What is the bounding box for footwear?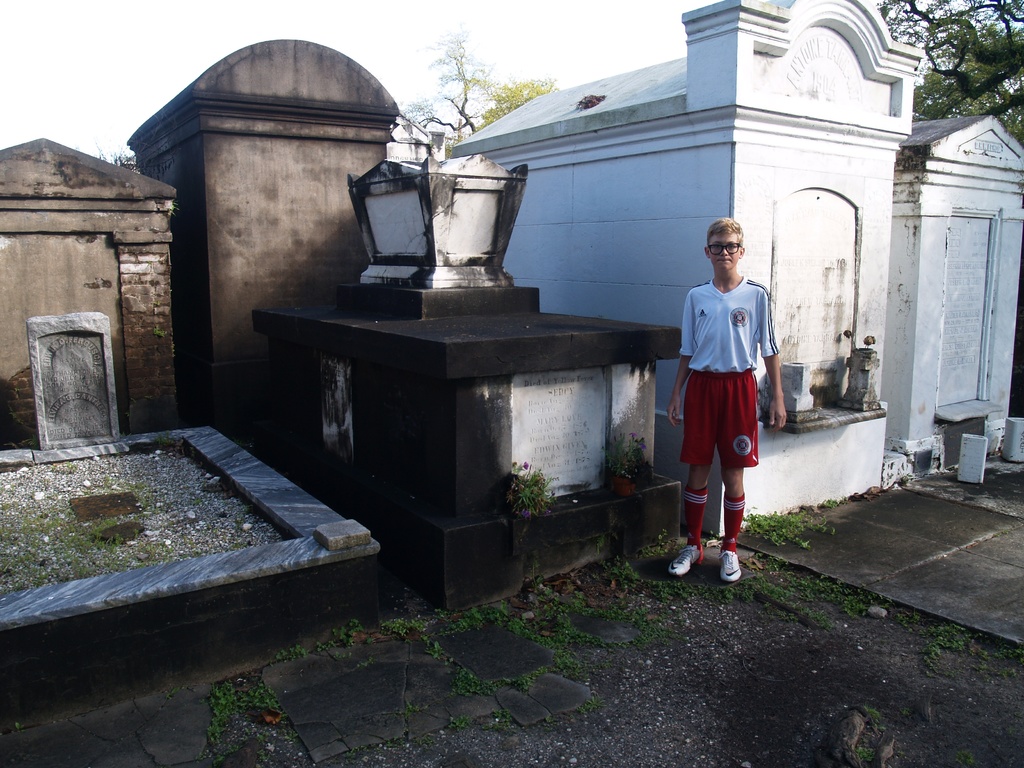
BBox(718, 549, 740, 583).
